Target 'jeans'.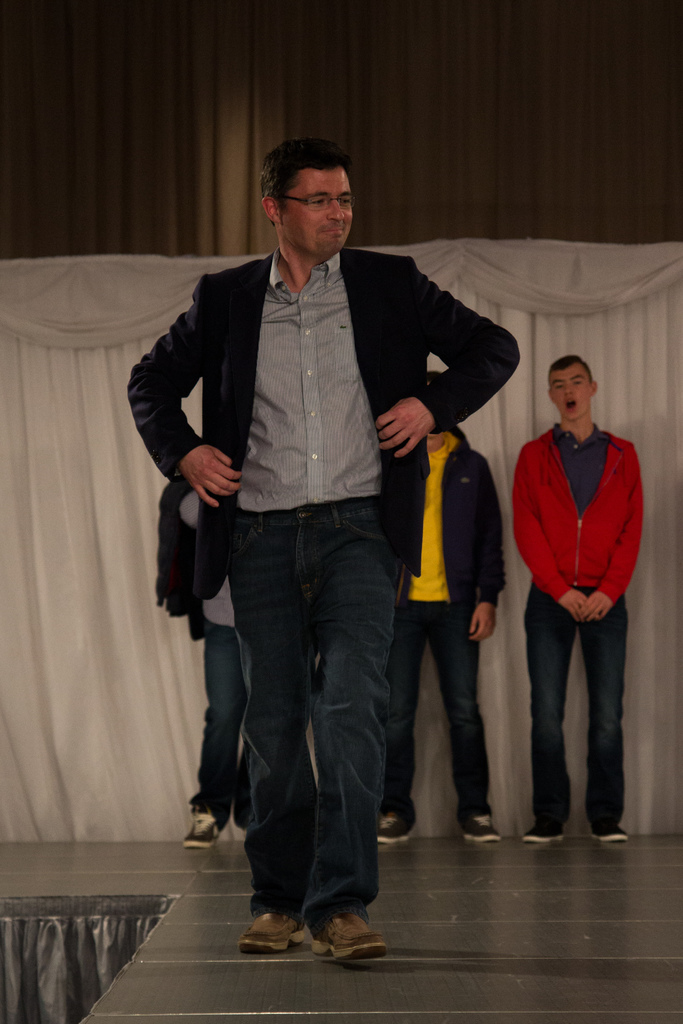
Target region: locate(187, 618, 242, 826).
